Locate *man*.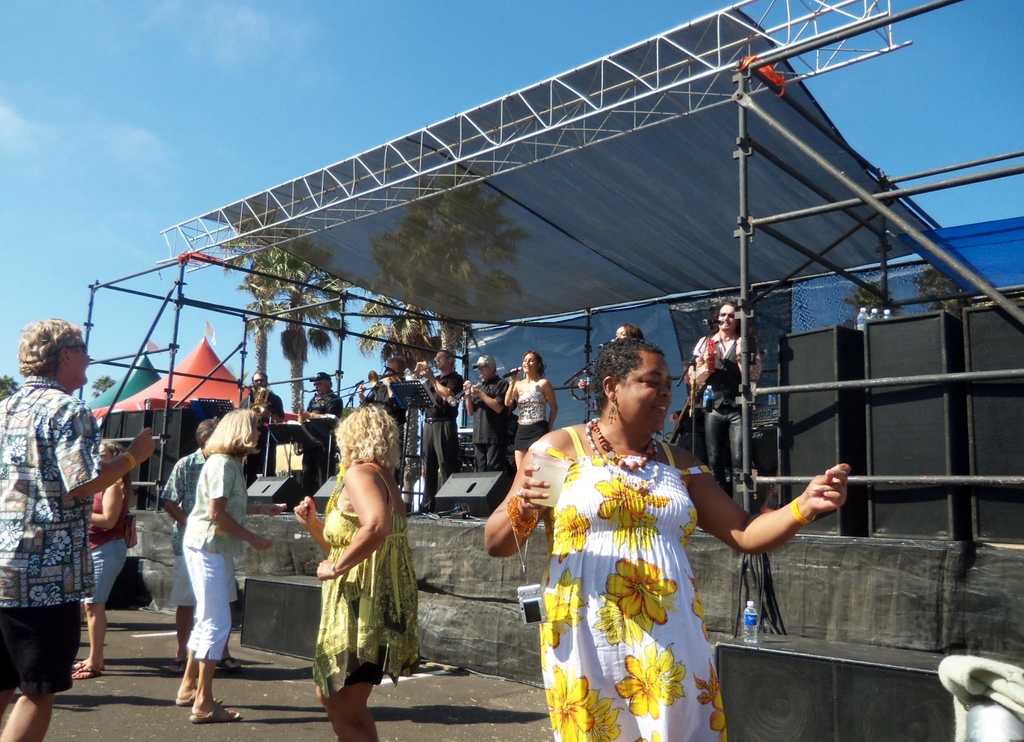
Bounding box: x1=14 y1=333 x2=132 y2=707.
